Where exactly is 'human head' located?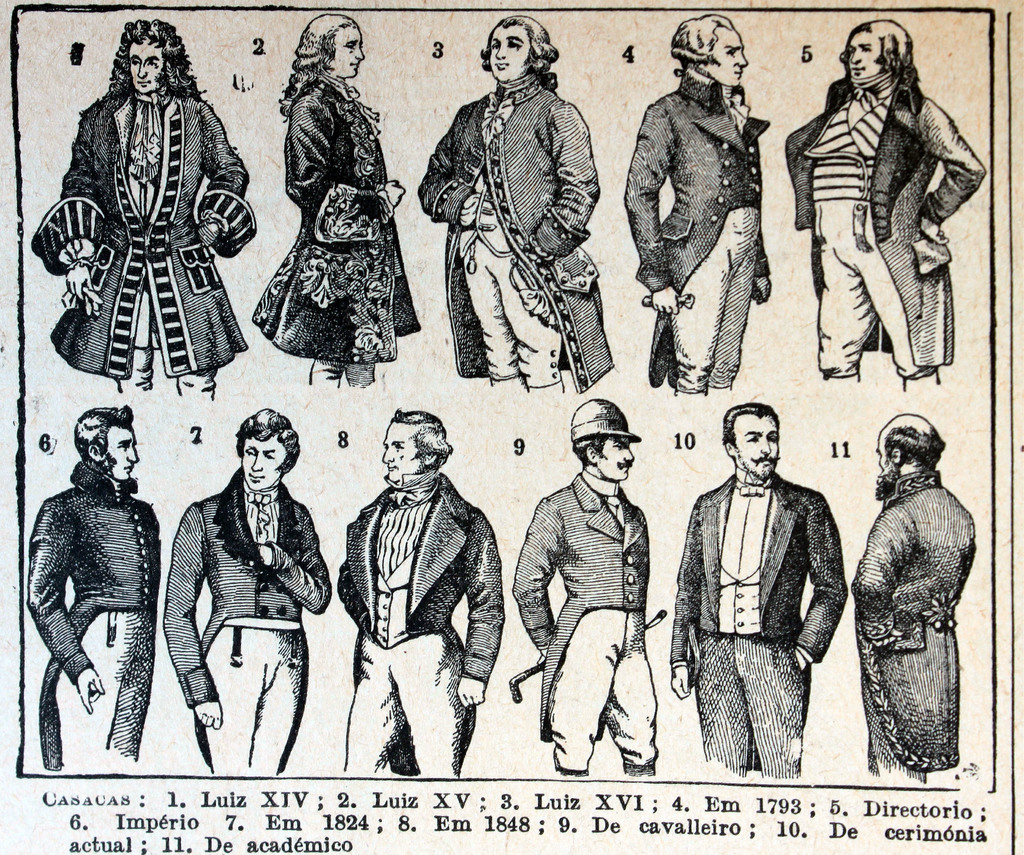
Its bounding box is [left=300, top=13, right=364, bottom=77].
